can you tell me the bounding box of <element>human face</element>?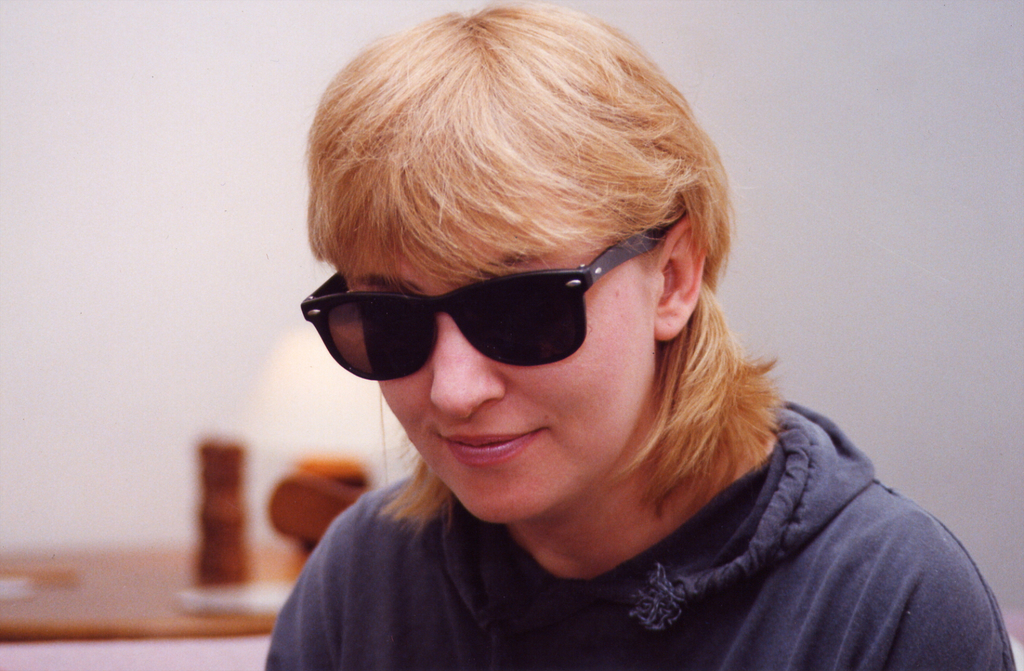
bbox=(344, 235, 646, 521).
